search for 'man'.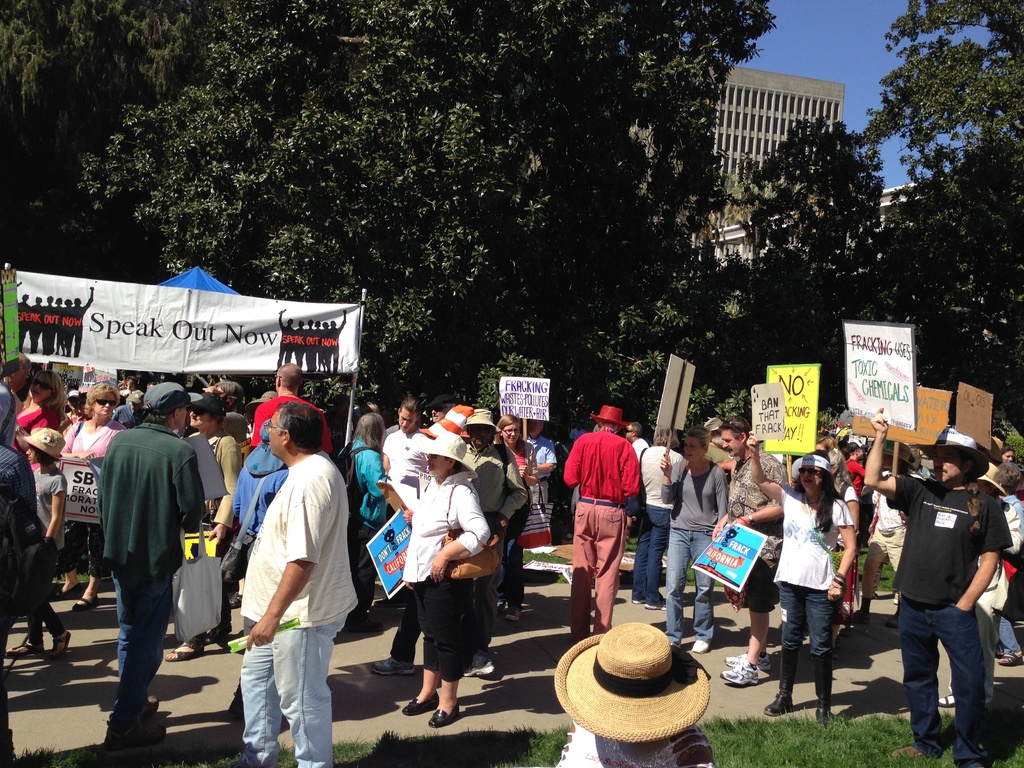
Found at l=863, t=406, r=1013, b=767.
